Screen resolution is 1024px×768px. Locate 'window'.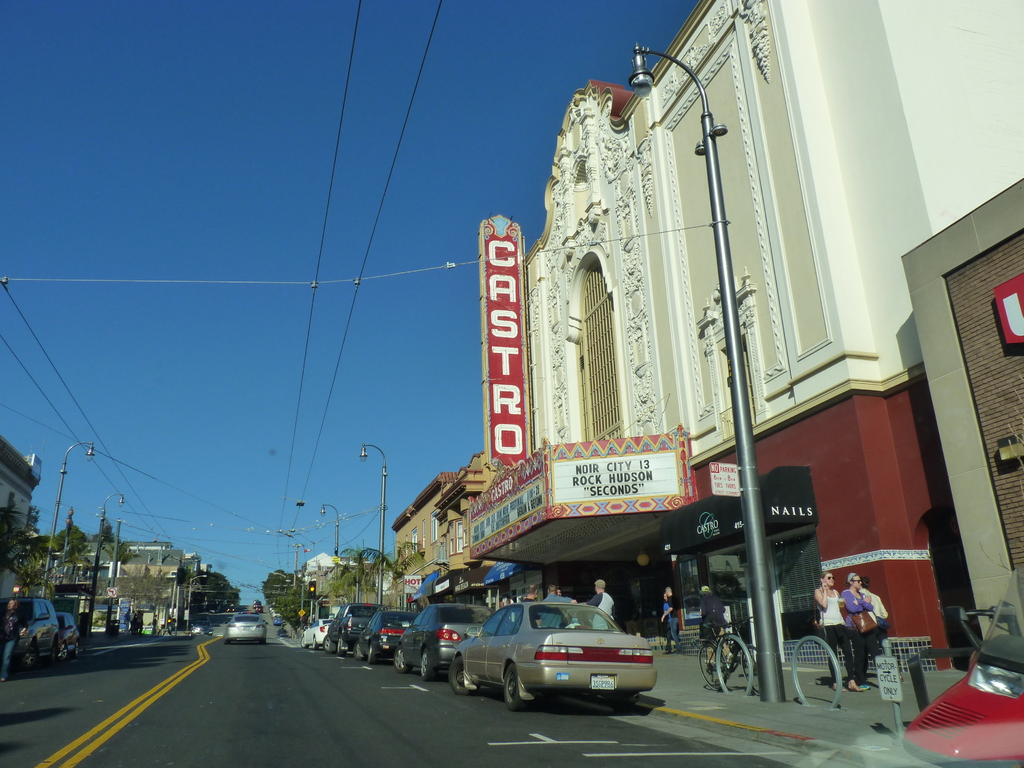
319,580,324,590.
